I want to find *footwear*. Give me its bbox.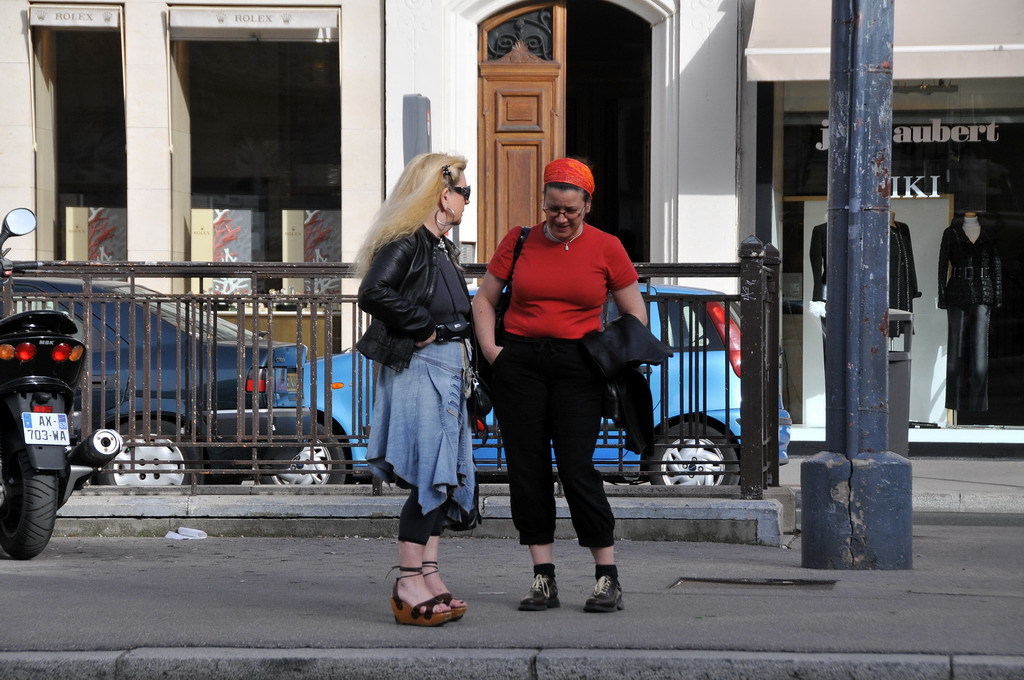
Rect(425, 563, 466, 623).
